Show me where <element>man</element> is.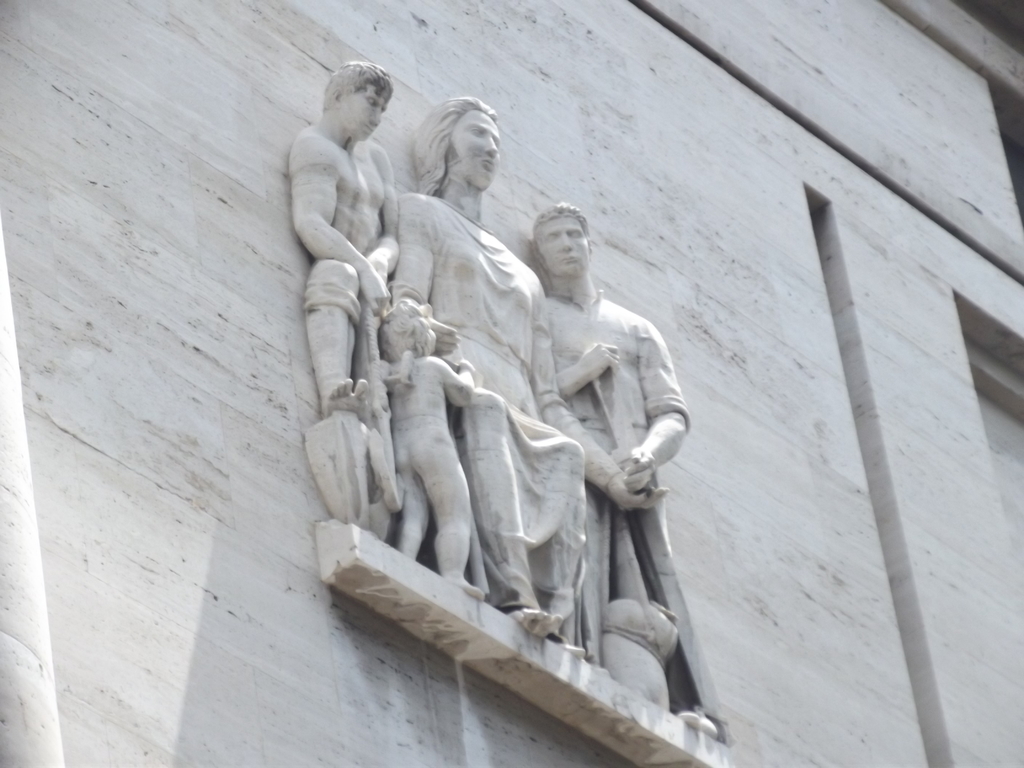
<element>man</element> is at 530 206 700 740.
